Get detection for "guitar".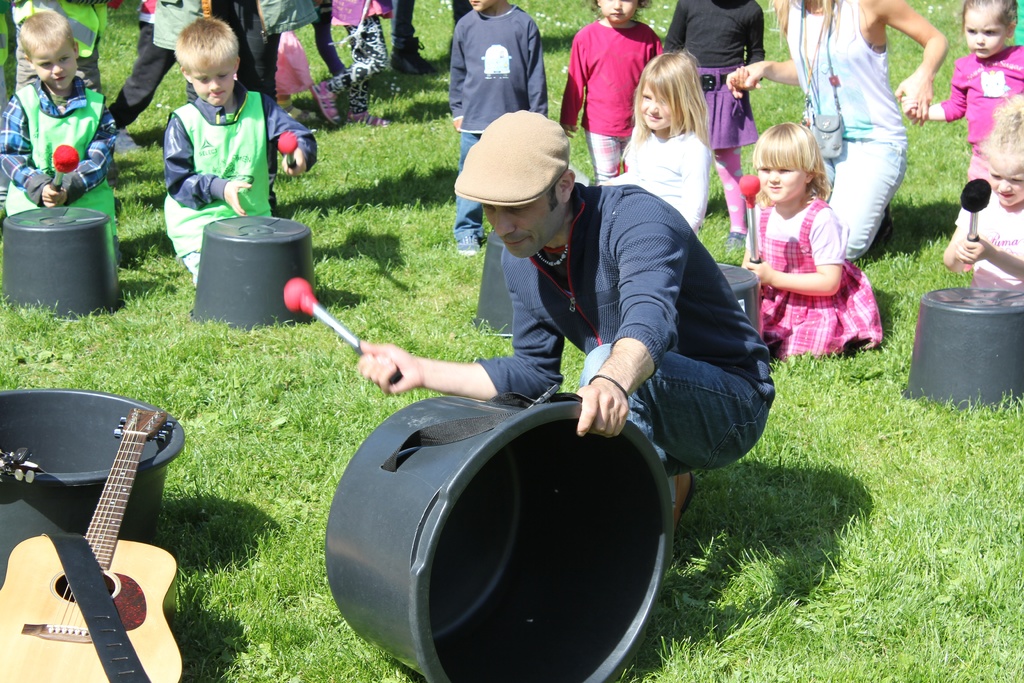
Detection: BBox(0, 373, 194, 673).
